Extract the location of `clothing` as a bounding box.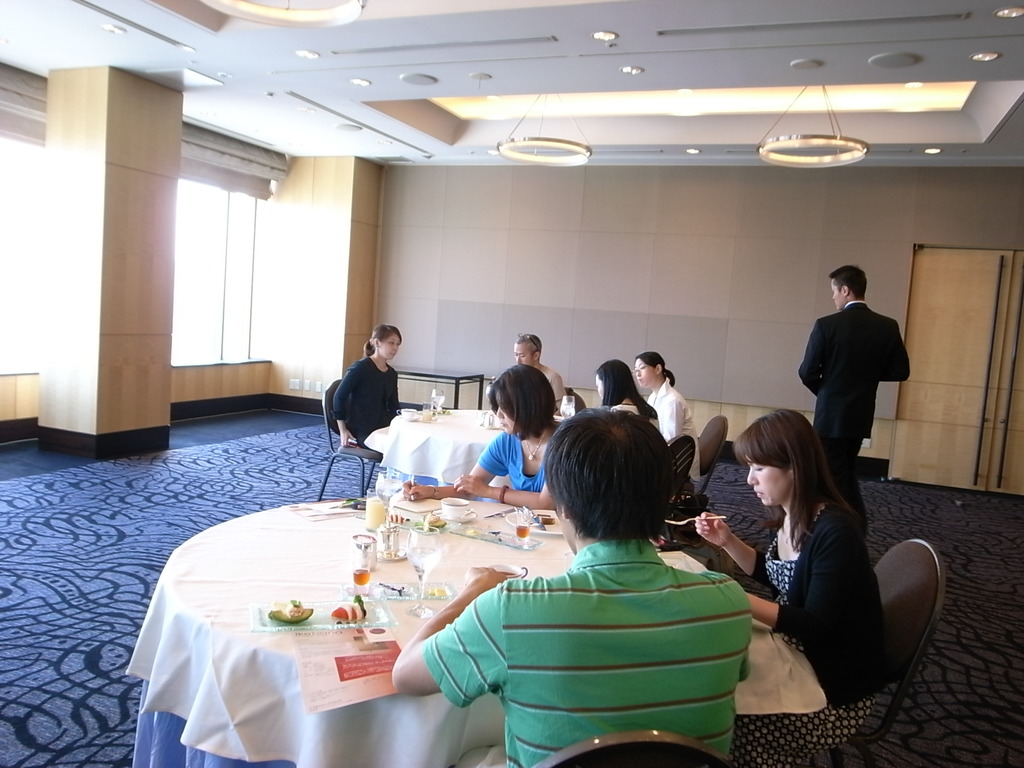
detection(795, 299, 909, 477).
